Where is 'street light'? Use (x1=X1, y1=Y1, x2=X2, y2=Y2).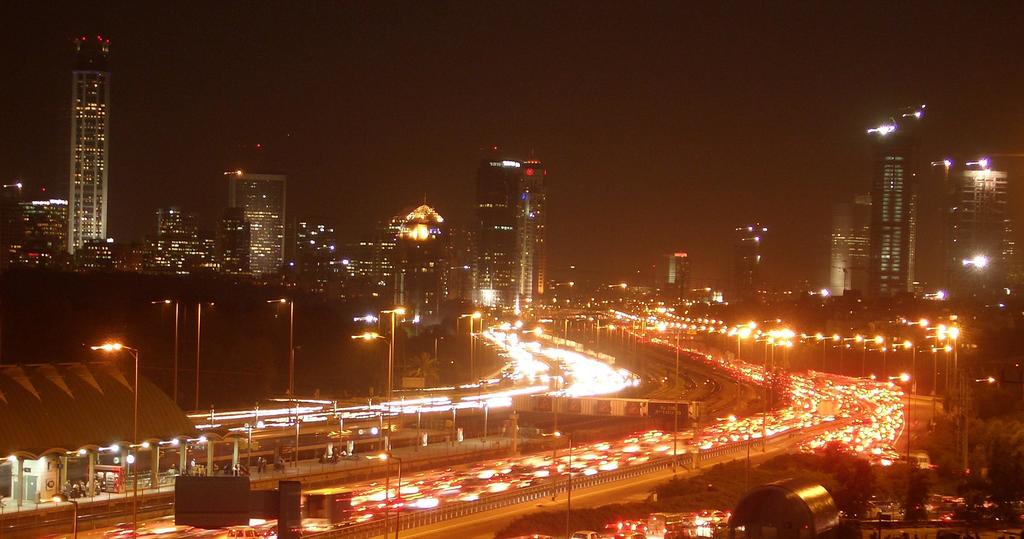
(x1=147, y1=295, x2=179, y2=407).
